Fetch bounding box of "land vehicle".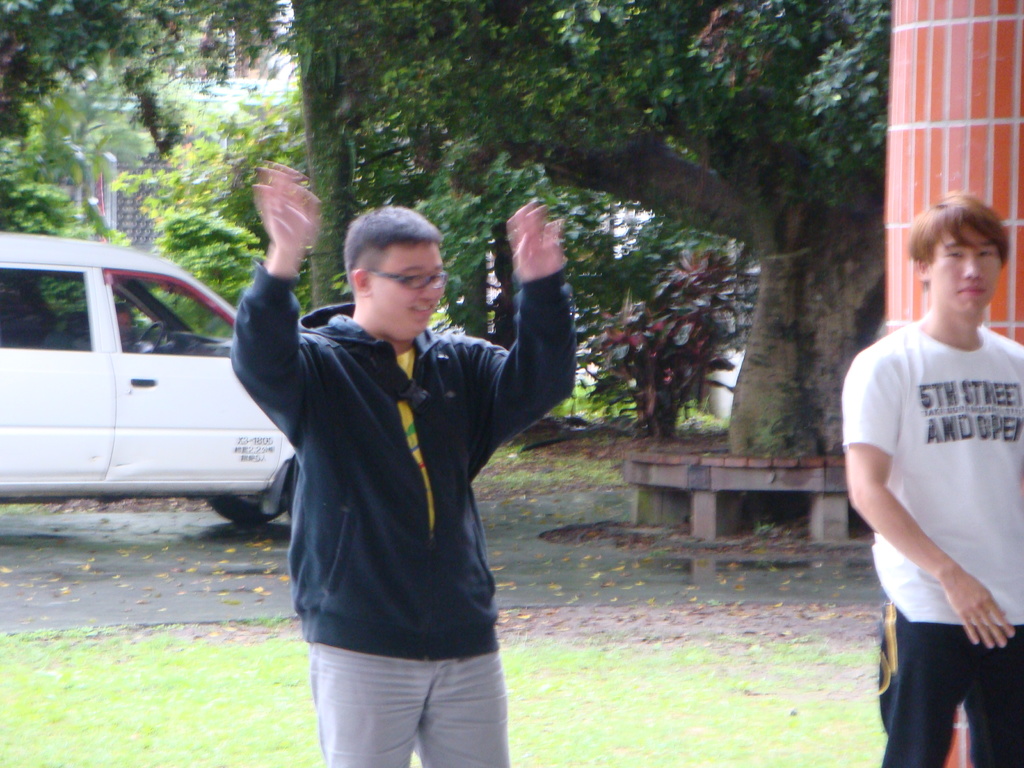
Bbox: 6:230:301:545.
